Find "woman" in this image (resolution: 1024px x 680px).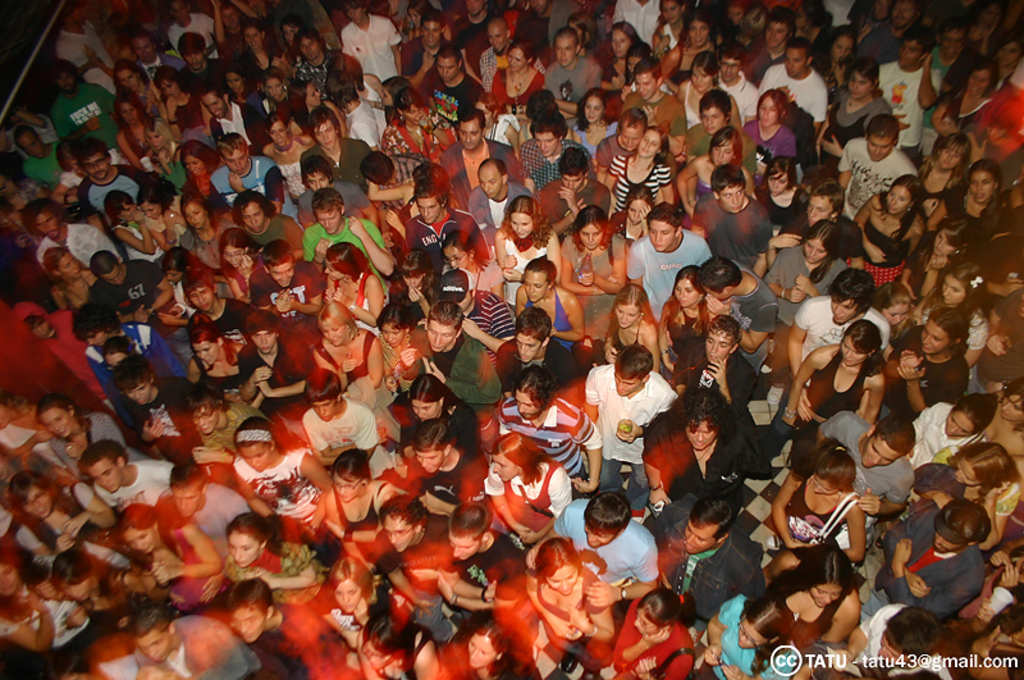
box(762, 544, 868, 644).
